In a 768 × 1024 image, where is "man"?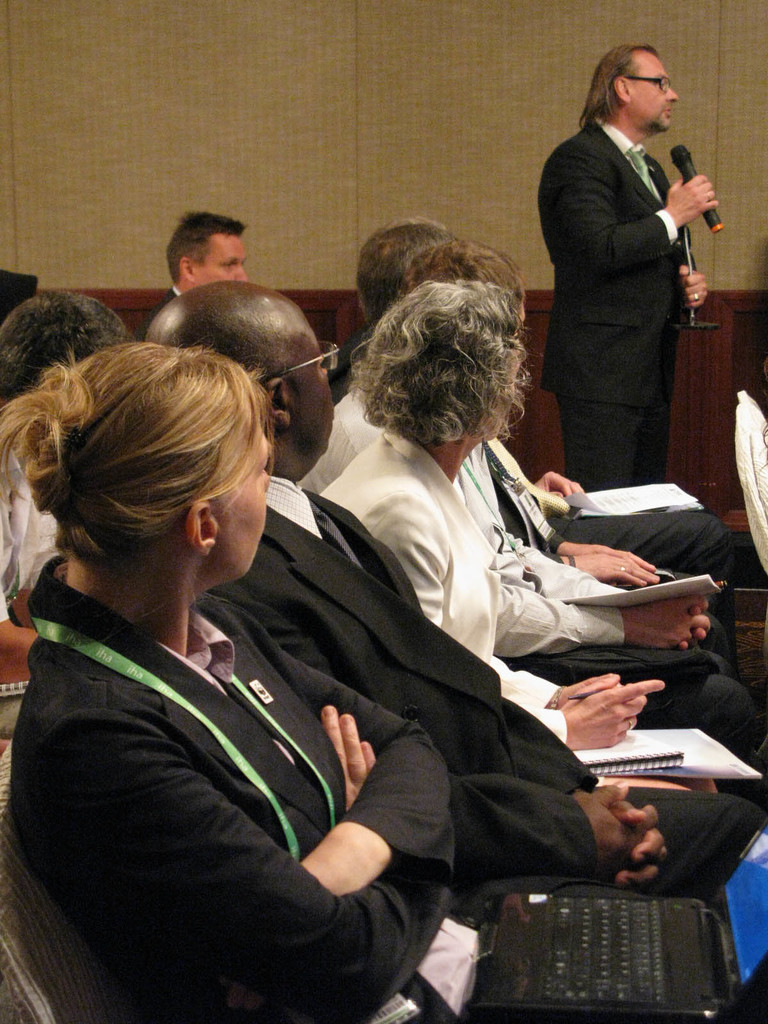
region(140, 275, 767, 906).
